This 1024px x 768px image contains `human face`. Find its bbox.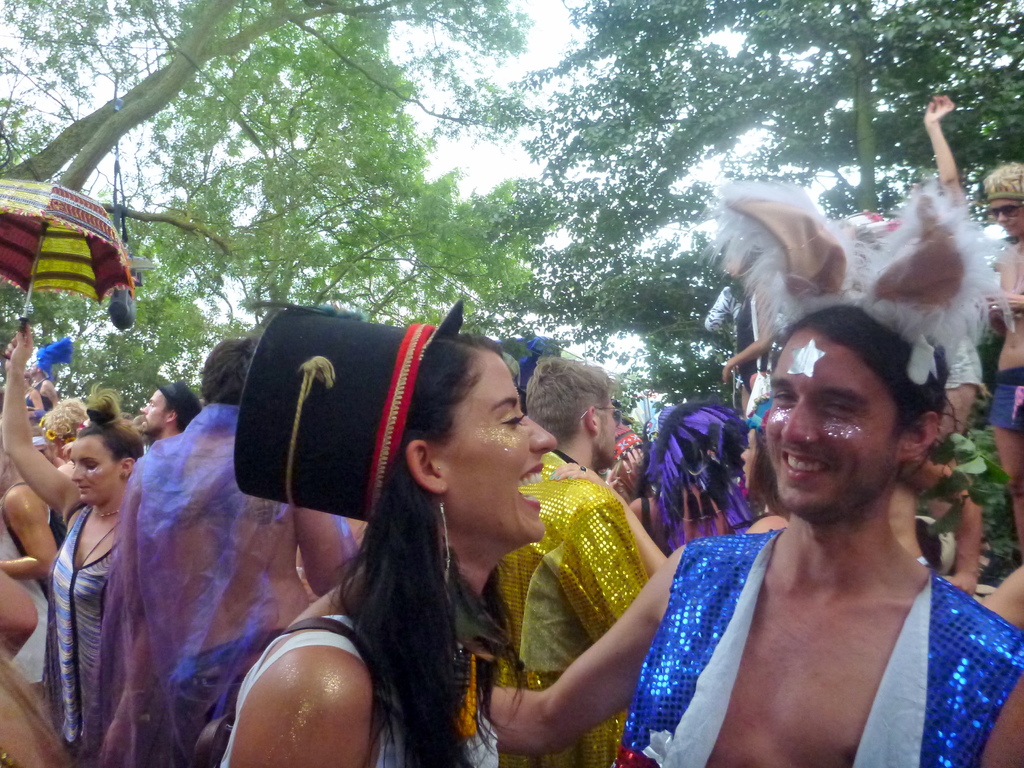
440, 355, 554, 547.
